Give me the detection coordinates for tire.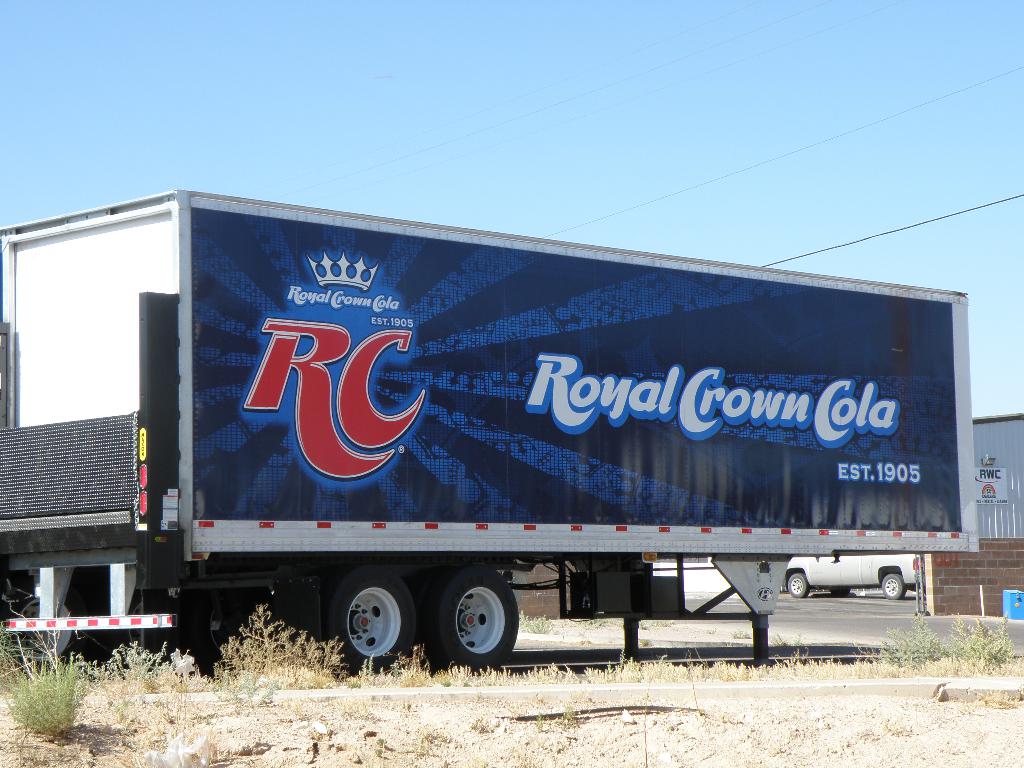
118, 590, 179, 668.
